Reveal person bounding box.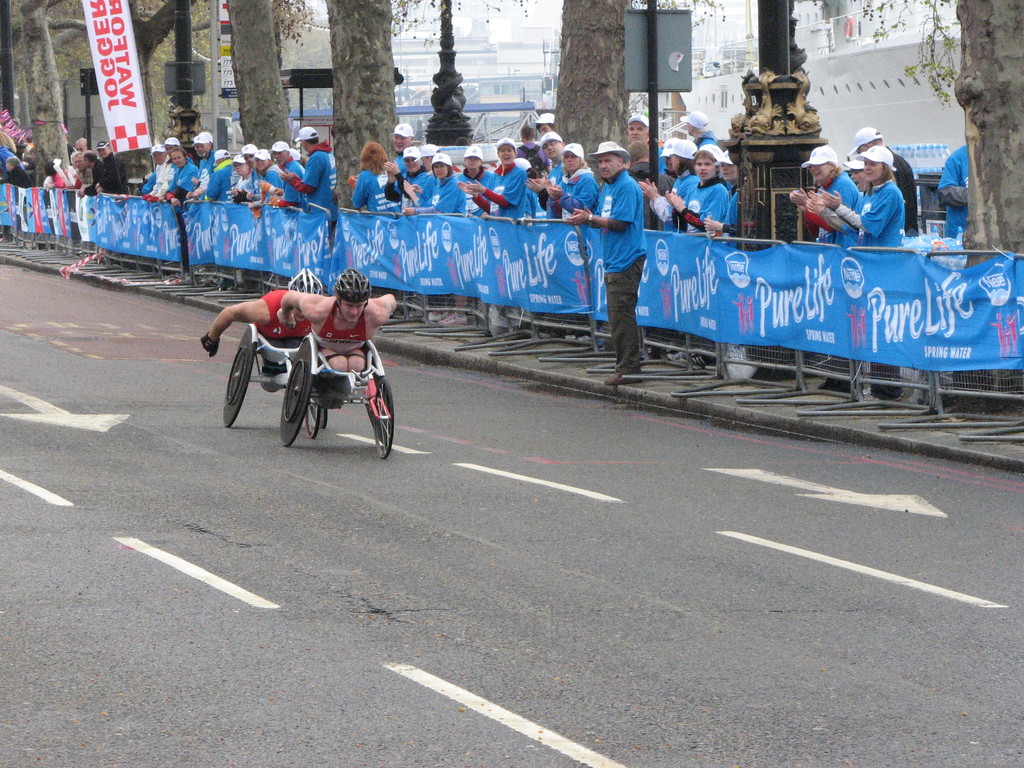
Revealed: detection(187, 265, 319, 396).
